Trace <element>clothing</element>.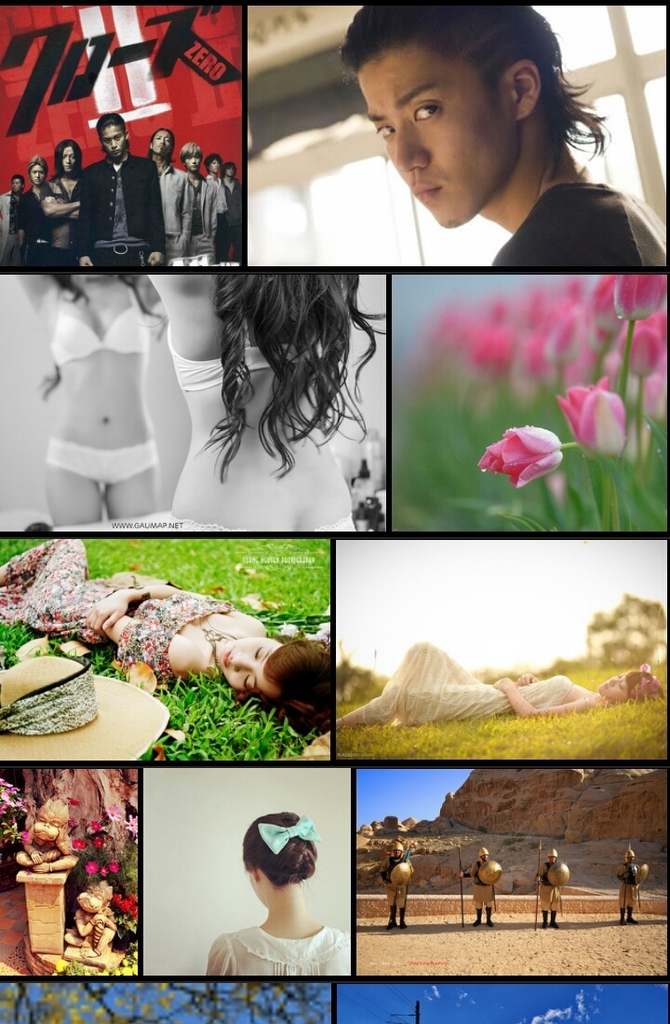
Traced to {"left": 42, "top": 301, "right": 151, "bottom": 363}.
